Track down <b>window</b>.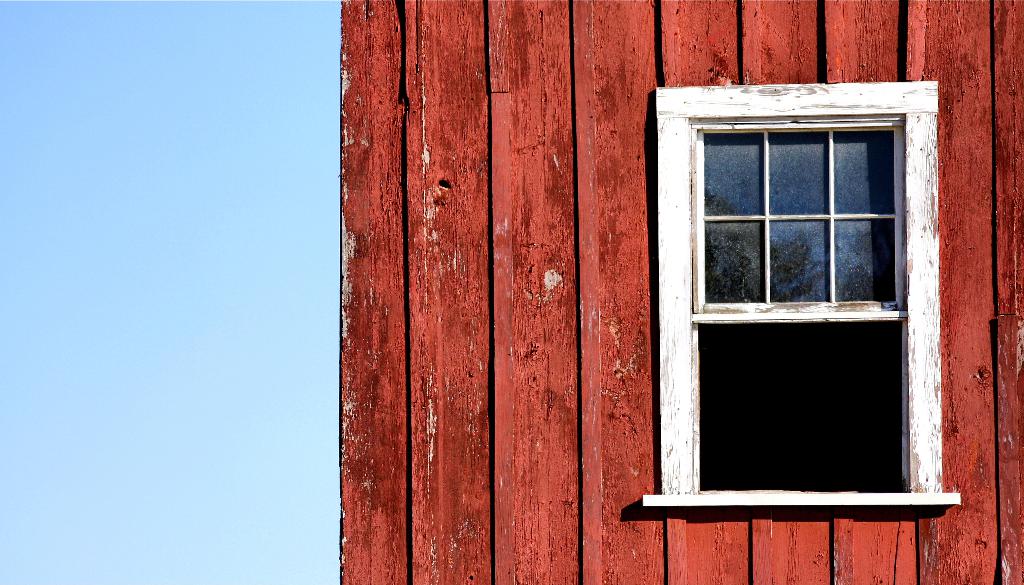
Tracked to 636/75/954/505.
